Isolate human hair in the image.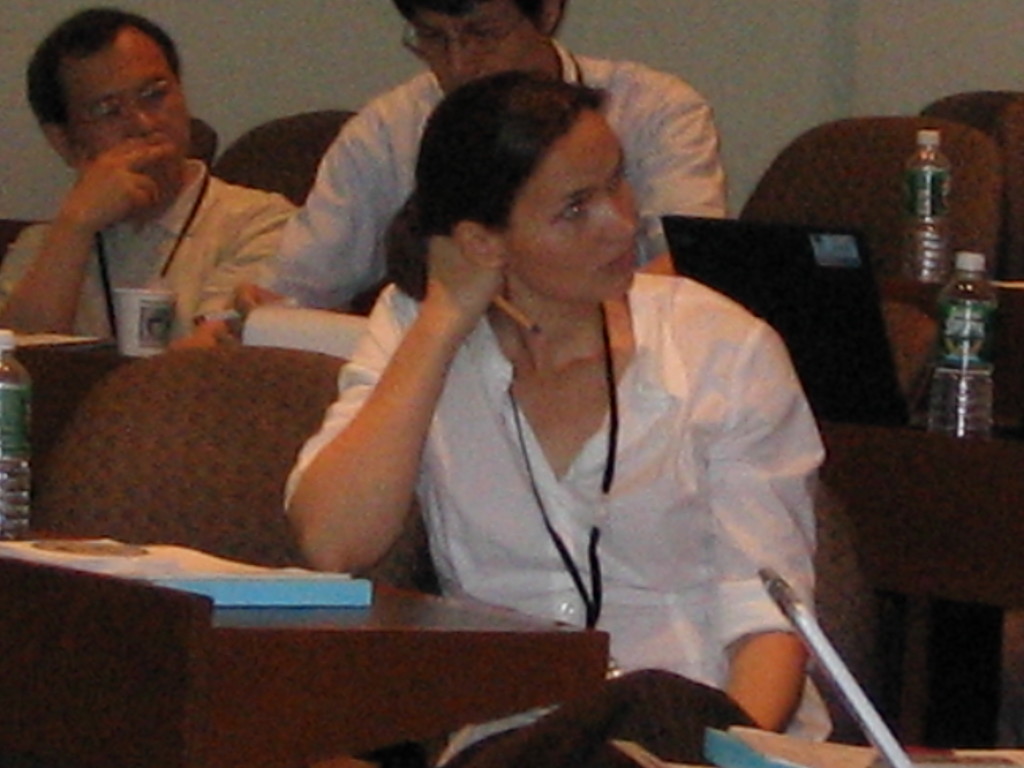
Isolated region: locate(22, 9, 184, 133).
